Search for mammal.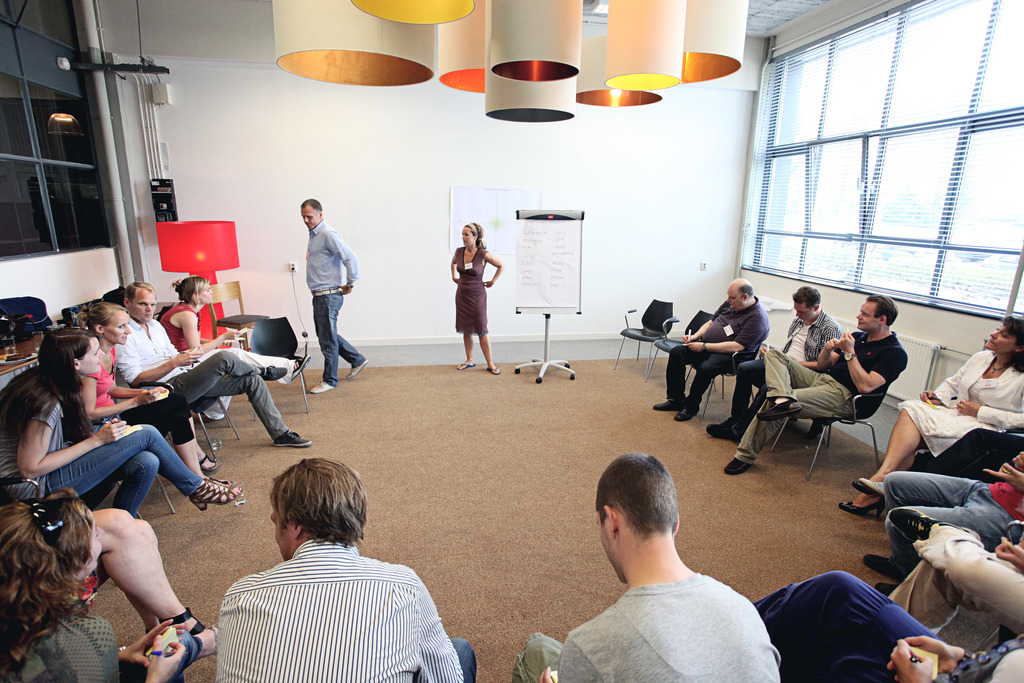
Found at select_region(753, 570, 1023, 682).
